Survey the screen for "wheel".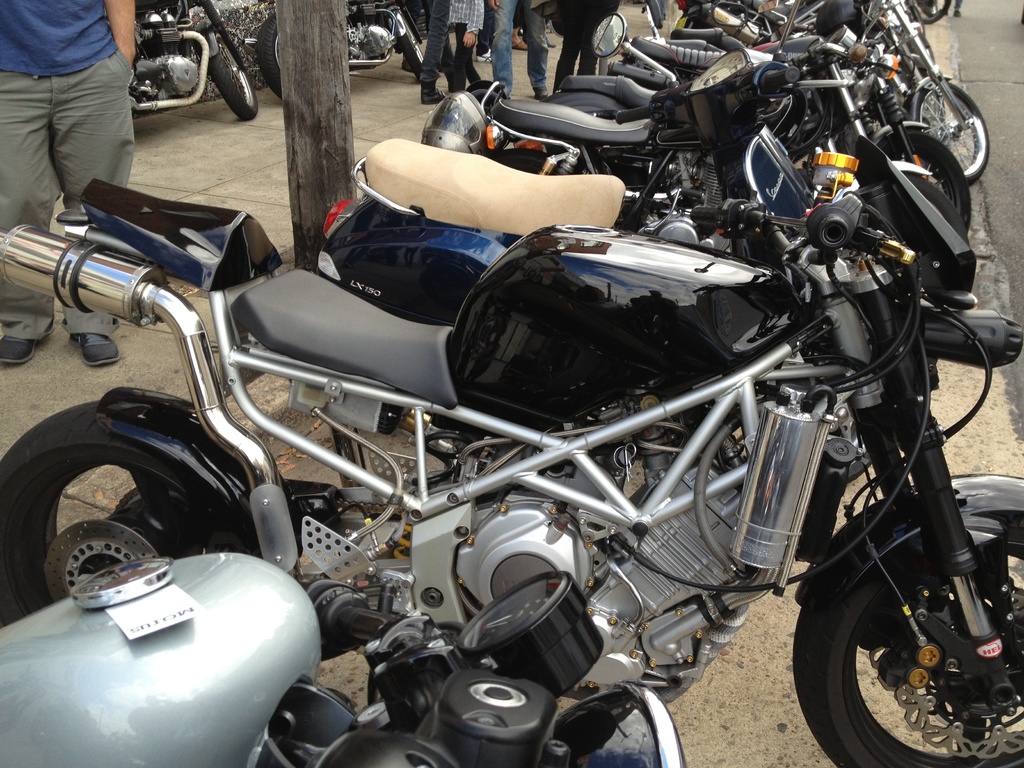
Survey found: l=903, t=173, r=970, b=244.
